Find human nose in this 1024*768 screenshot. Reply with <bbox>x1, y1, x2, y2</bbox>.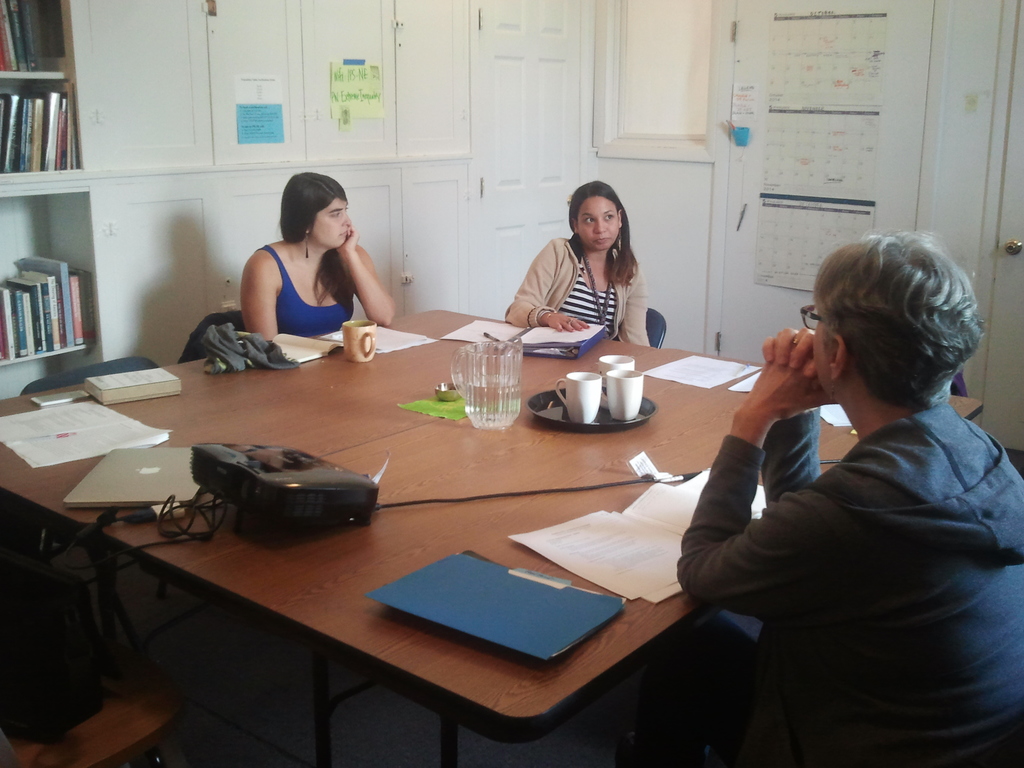
<bbox>594, 219, 610, 231</bbox>.
